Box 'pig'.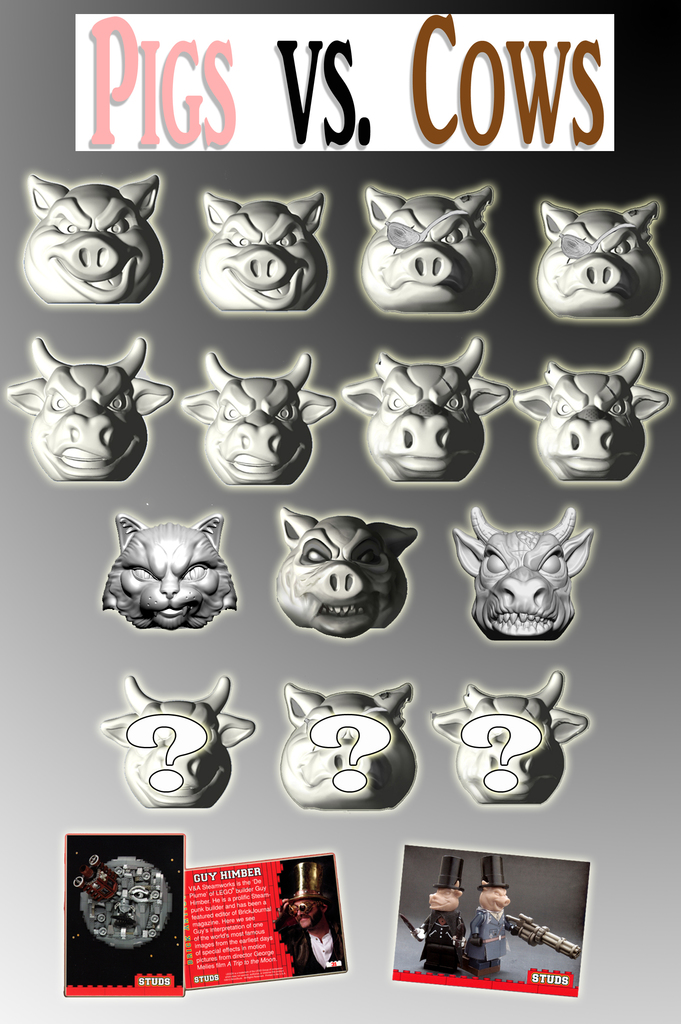
193:190:333:309.
